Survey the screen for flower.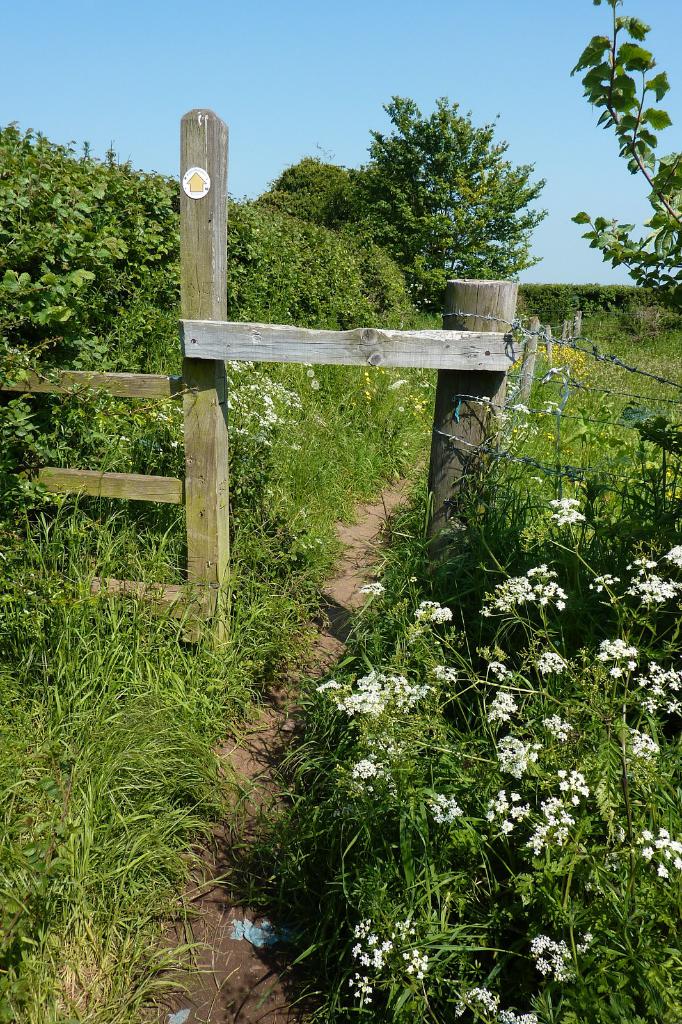
Survey found: <region>498, 732, 543, 778</region>.
